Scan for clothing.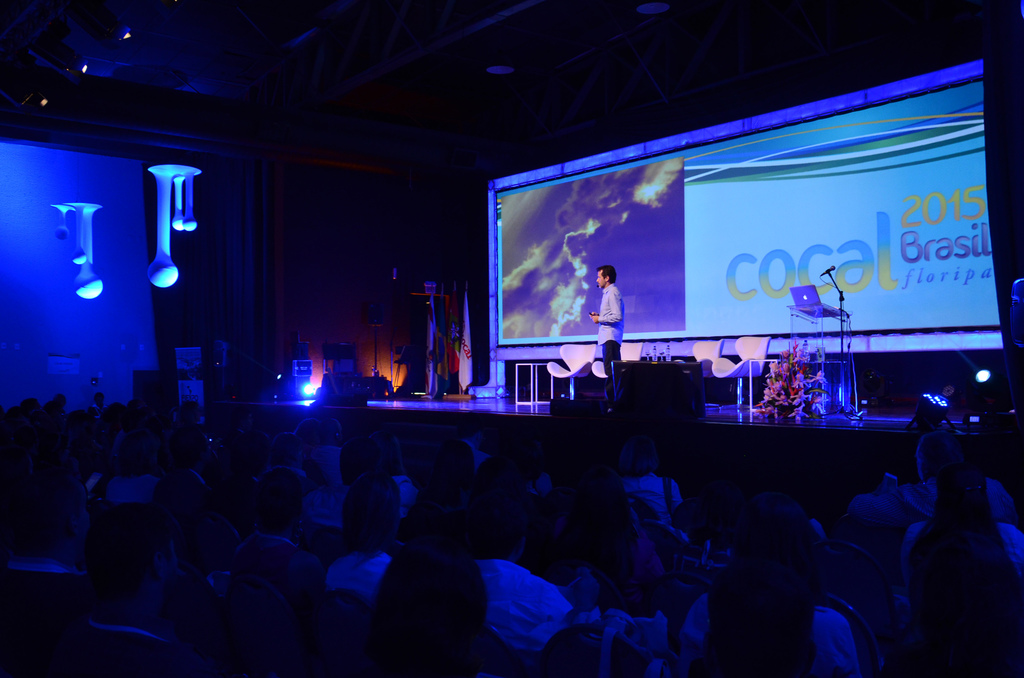
Scan result: [587,282,625,376].
